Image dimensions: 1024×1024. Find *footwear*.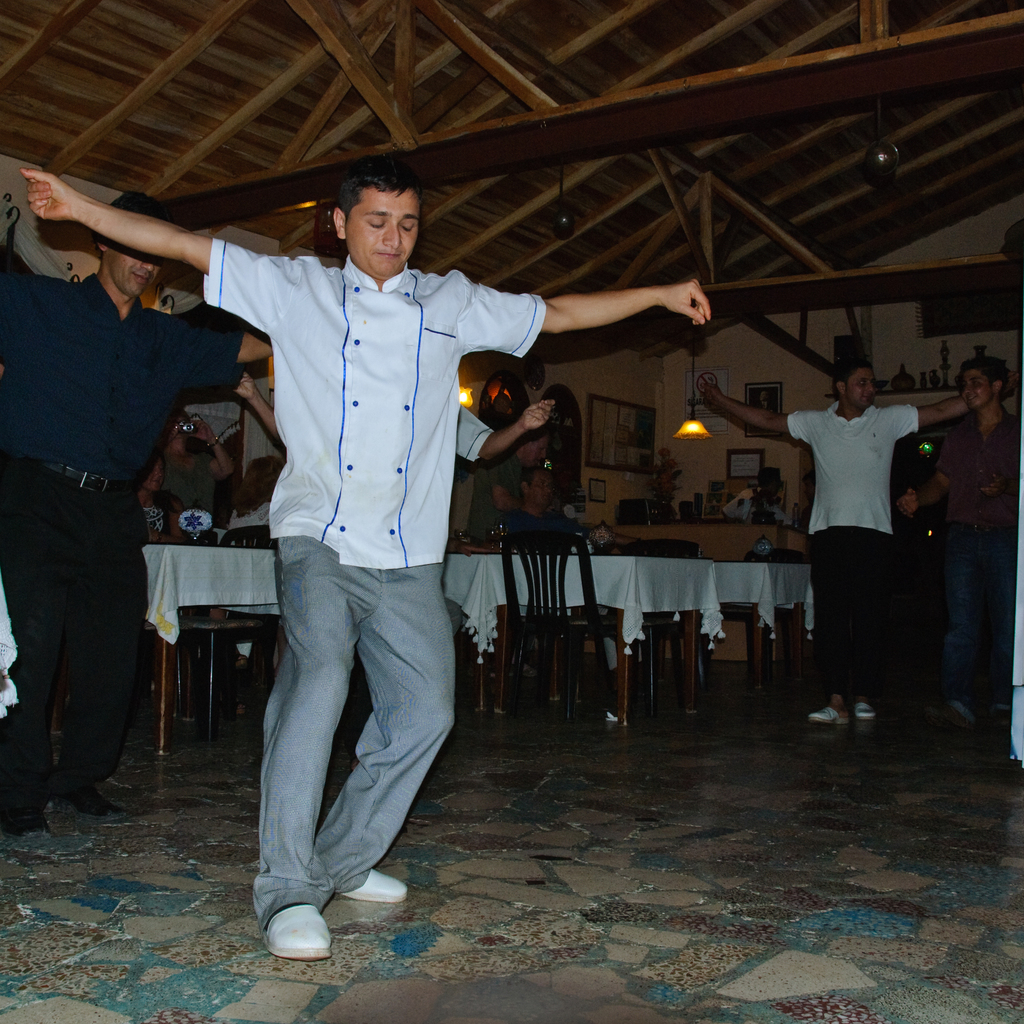
box=[234, 651, 252, 665].
